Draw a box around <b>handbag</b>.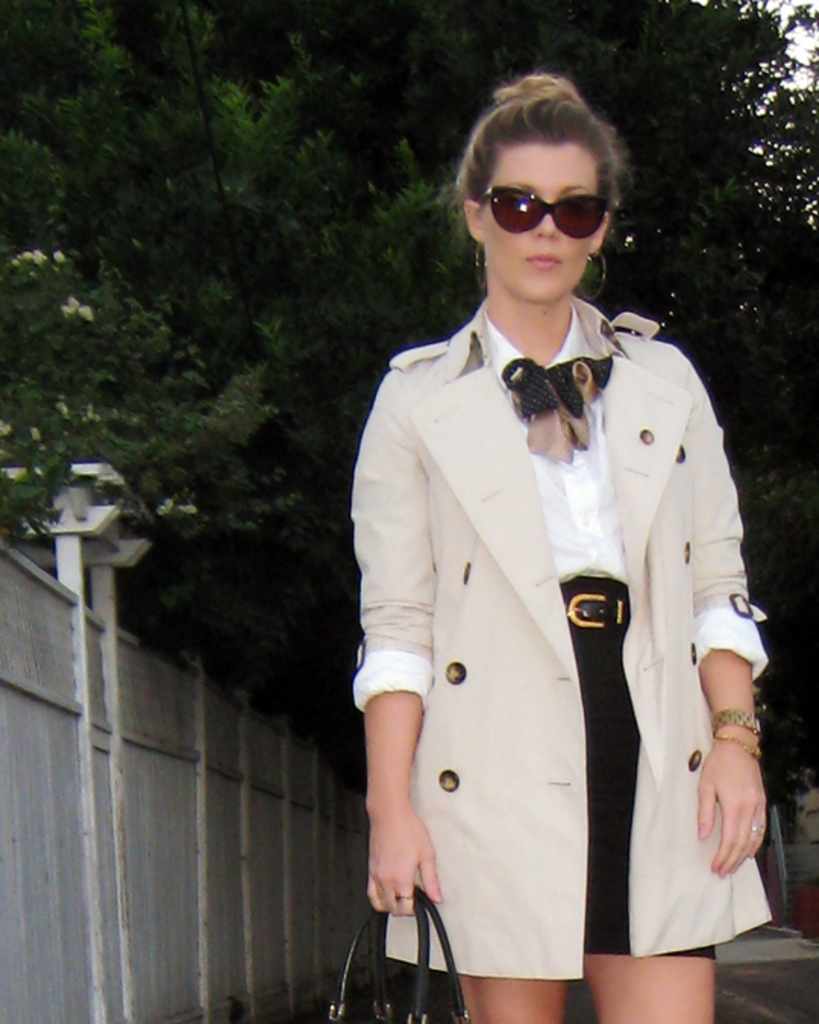
locate(314, 886, 470, 1022).
